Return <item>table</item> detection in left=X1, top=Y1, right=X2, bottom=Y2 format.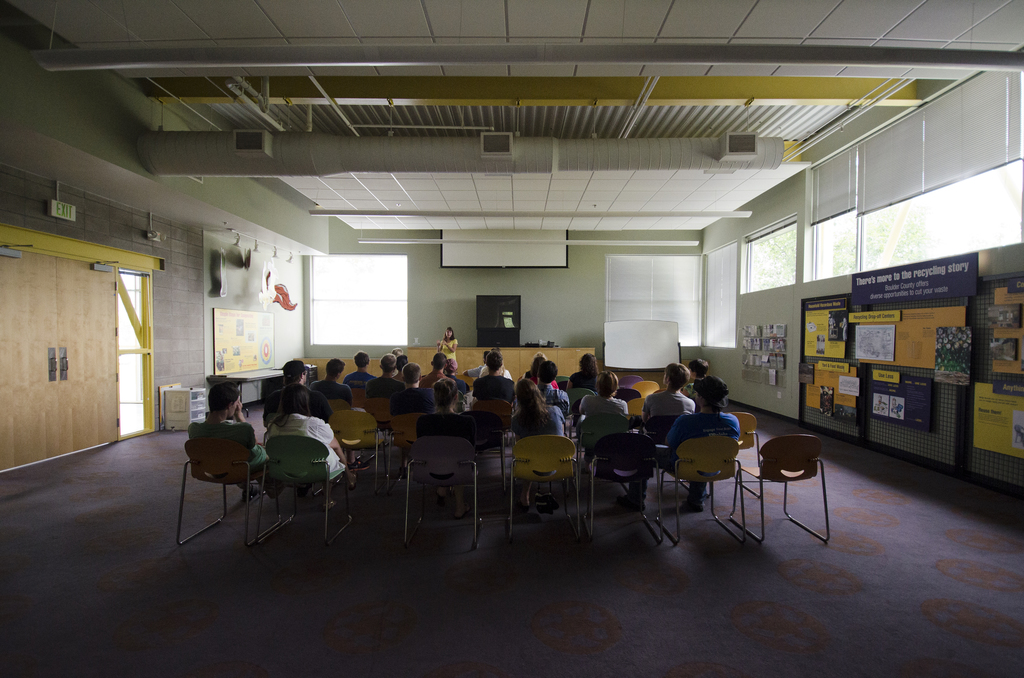
left=210, top=367, right=283, bottom=417.
